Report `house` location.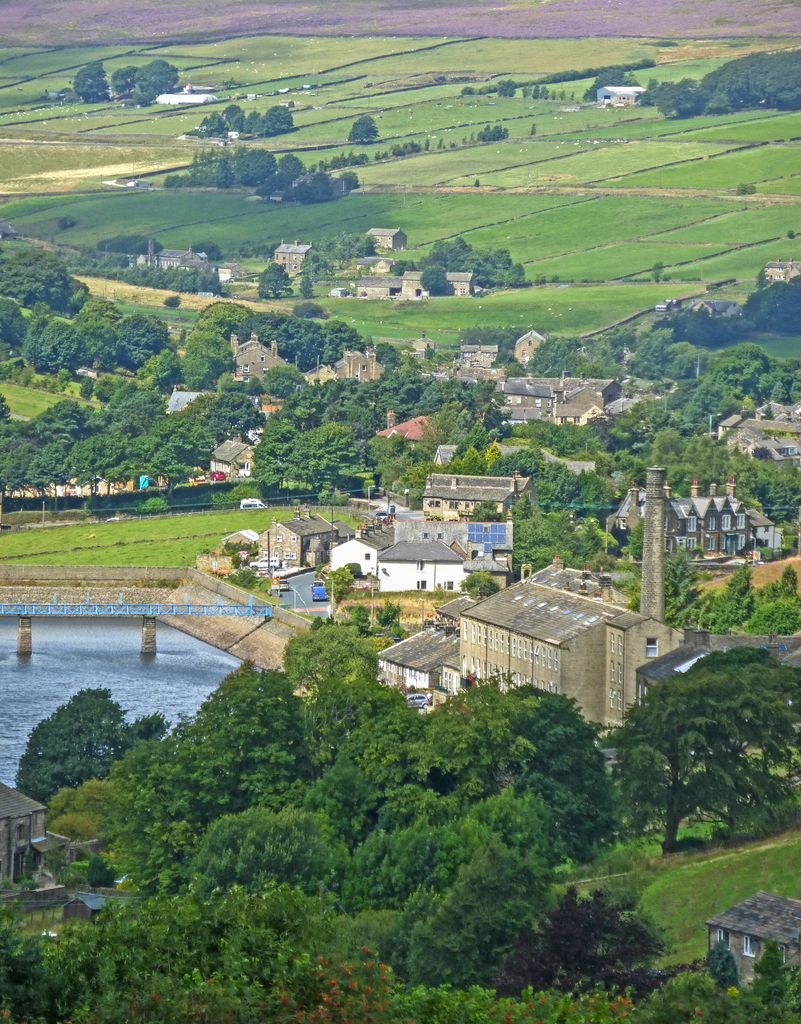
Report: pyautogui.locateOnScreen(596, 82, 646, 111).
